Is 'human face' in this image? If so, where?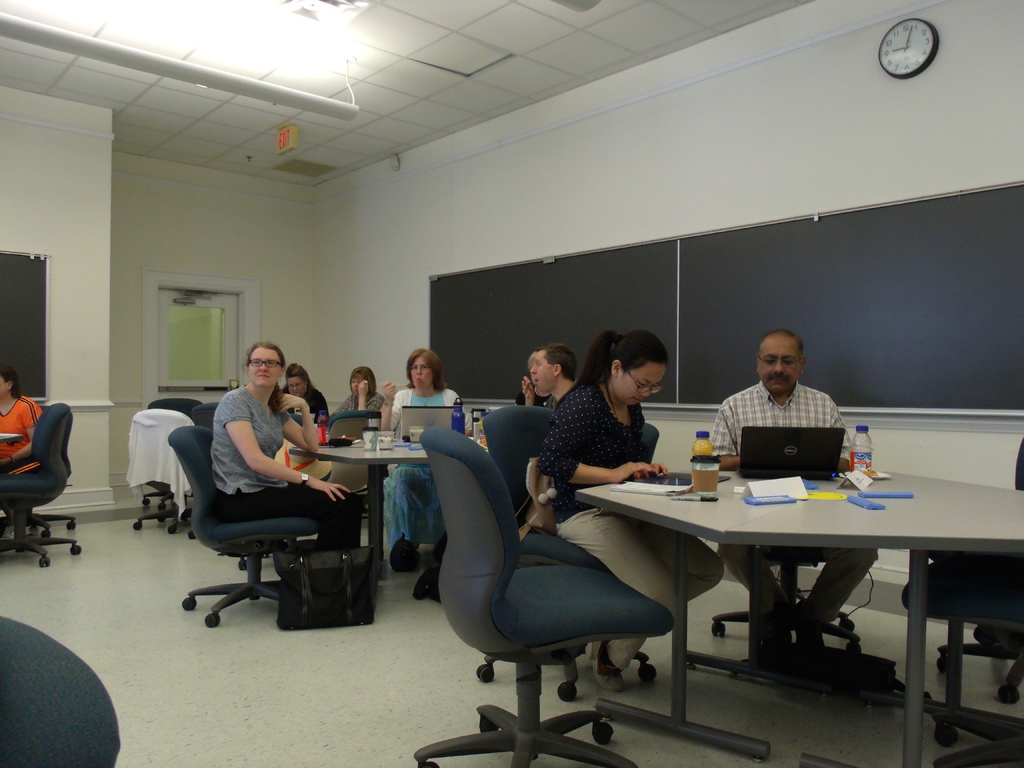
Yes, at Rect(289, 379, 306, 396).
